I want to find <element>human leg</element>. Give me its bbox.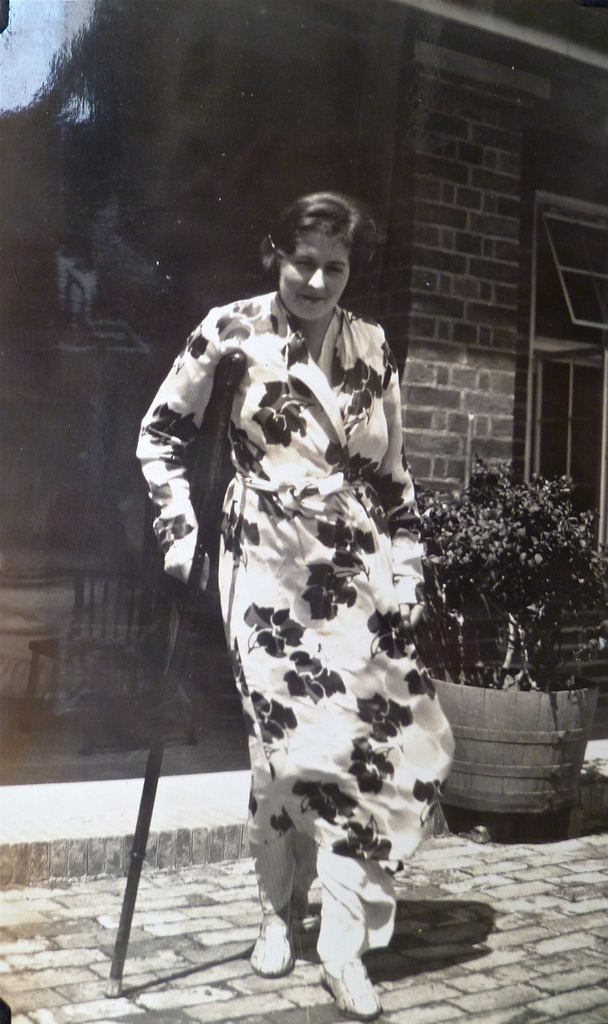
{"left": 312, "top": 567, "right": 389, "bottom": 1020}.
